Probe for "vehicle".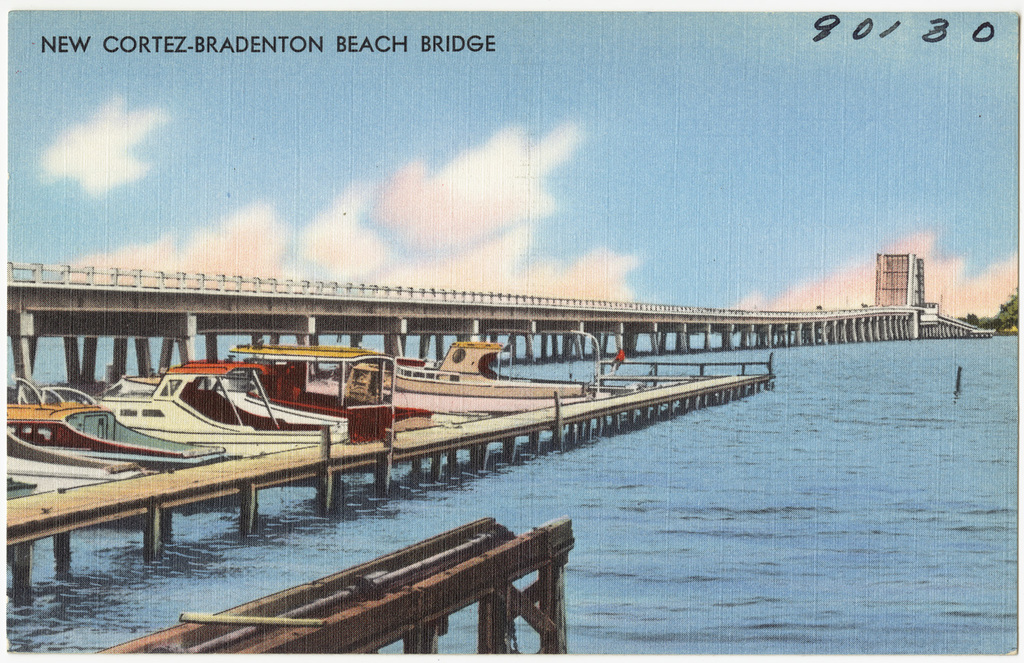
Probe result: 304 342 614 410.
